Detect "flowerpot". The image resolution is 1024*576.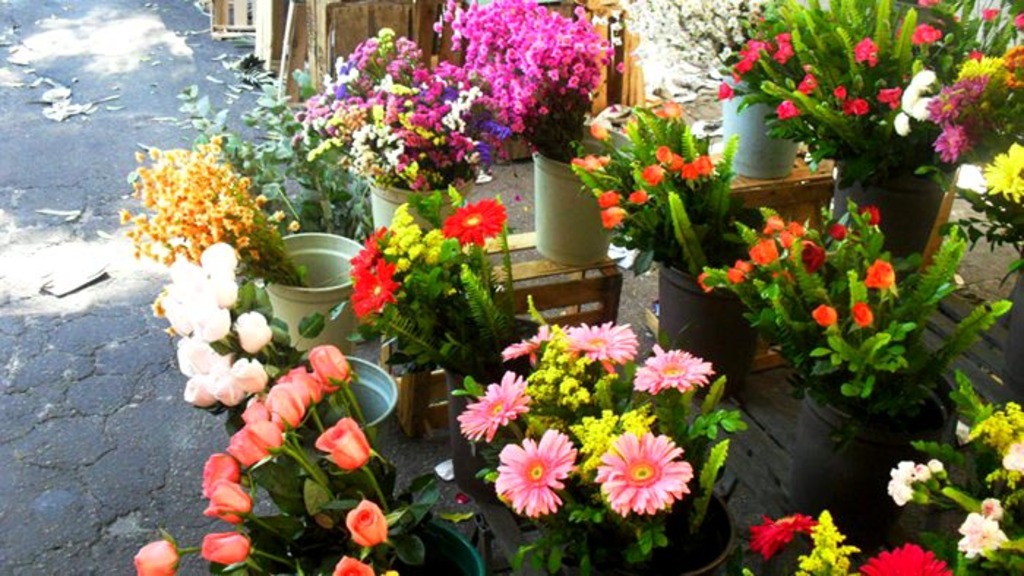
(309,513,486,575).
